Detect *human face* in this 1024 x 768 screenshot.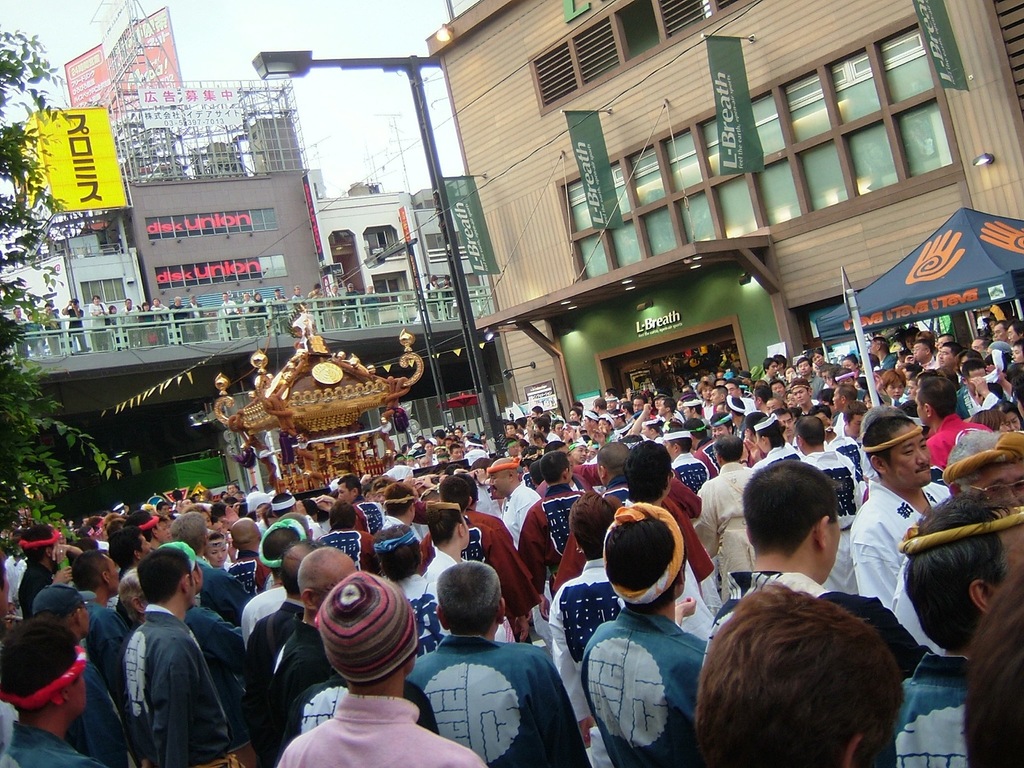
Detection: detection(158, 518, 173, 540).
